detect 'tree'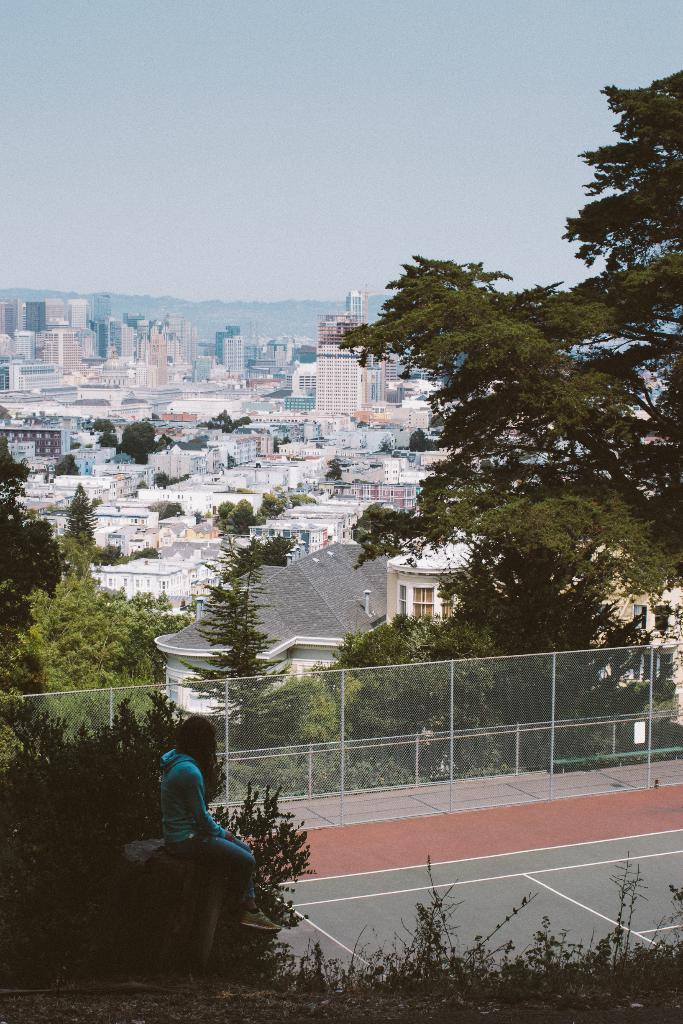
BBox(213, 502, 238, 532)
